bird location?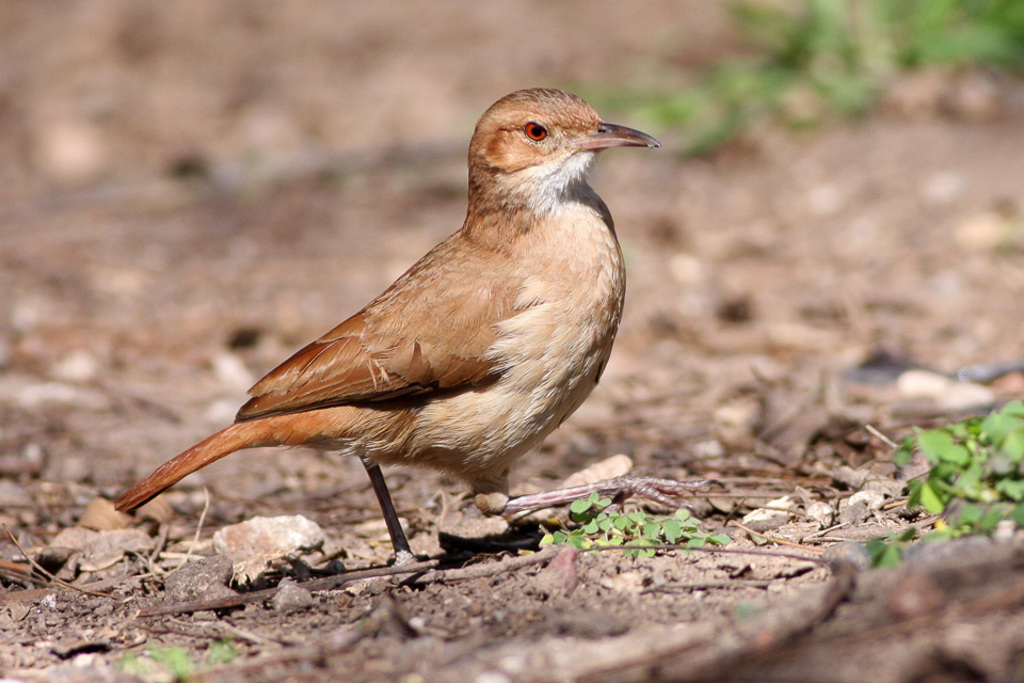
box=[102, 85, 666, 592]
